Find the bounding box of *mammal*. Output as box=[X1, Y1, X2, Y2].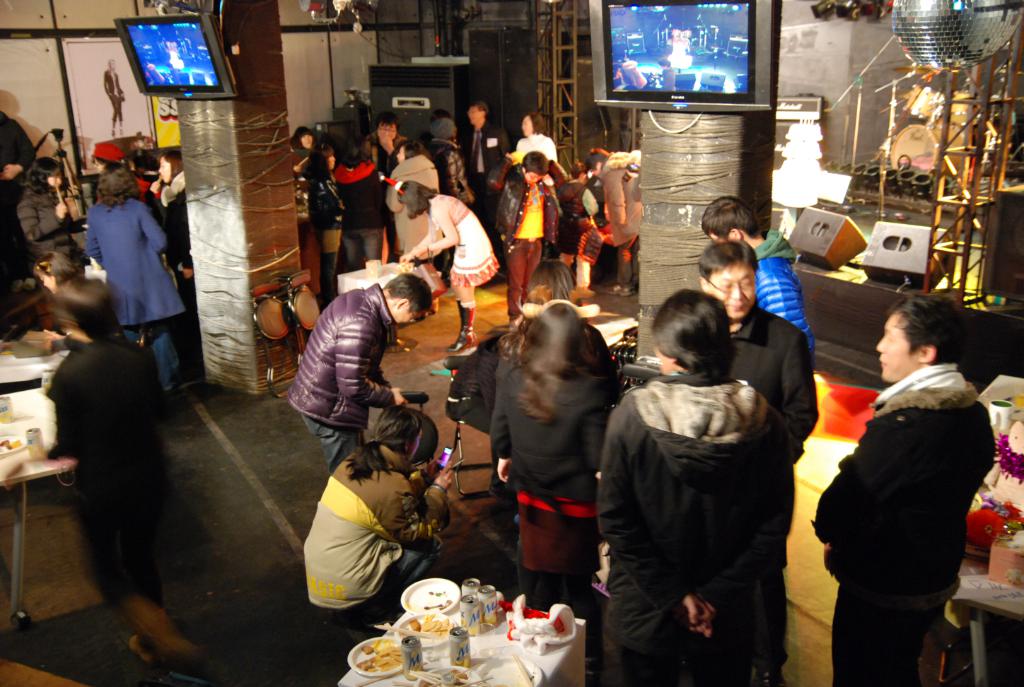
box=[482, 303, 623, 679].
